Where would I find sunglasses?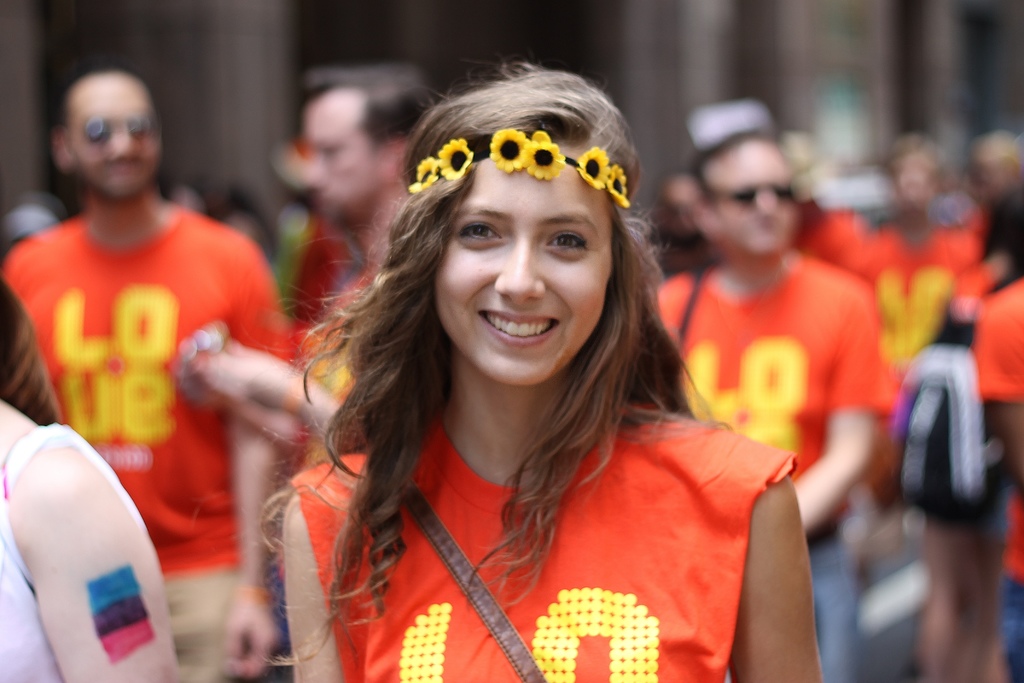
At locate(721, 186, 803, 207).
